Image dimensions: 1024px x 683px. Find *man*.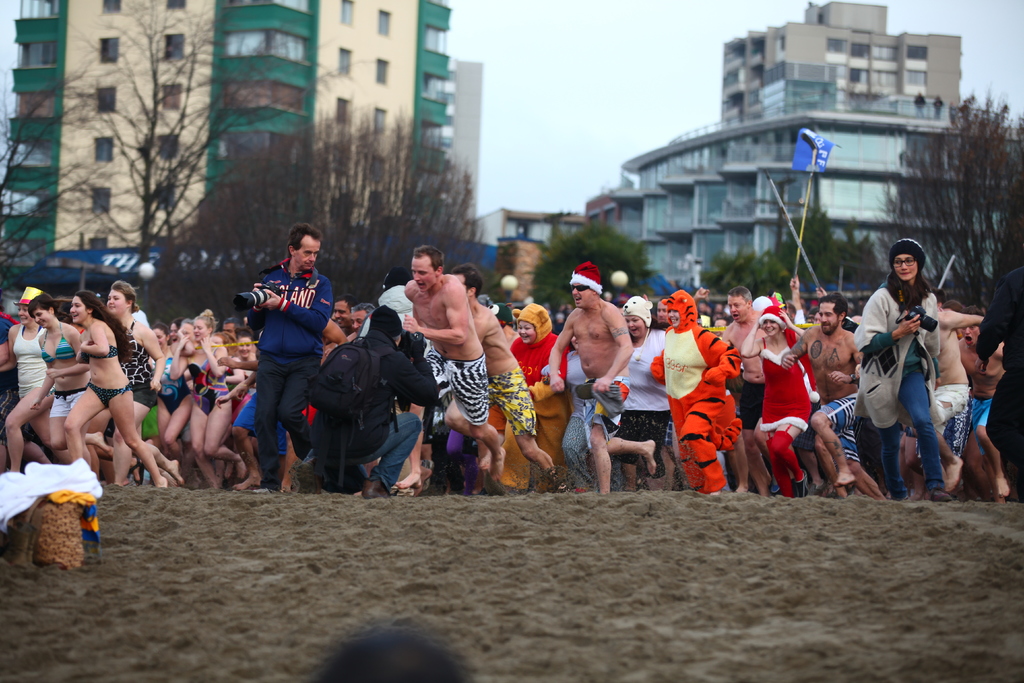
crop(548, 259, 658, 494).
